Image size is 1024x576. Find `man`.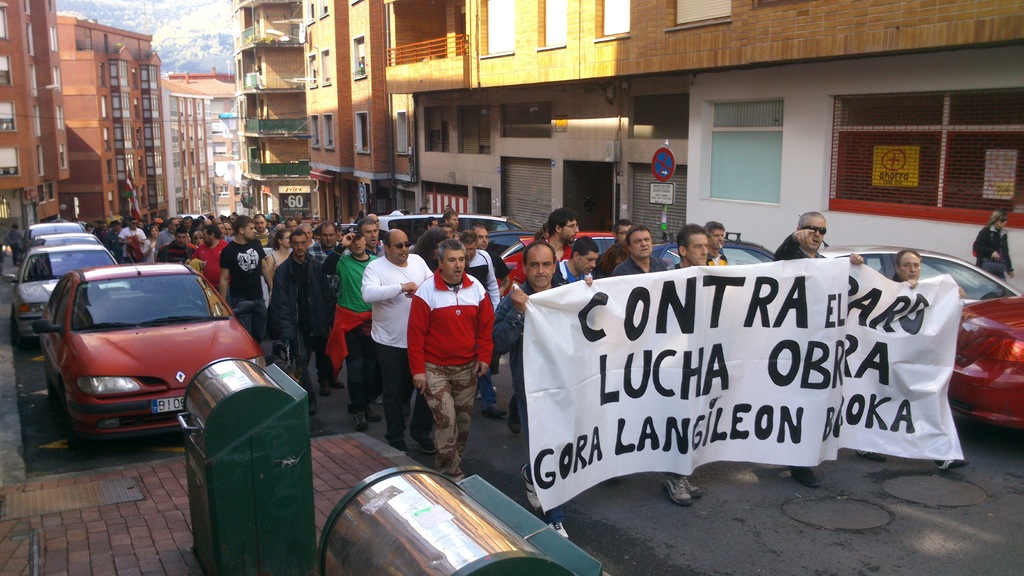
545 208 578 257.
